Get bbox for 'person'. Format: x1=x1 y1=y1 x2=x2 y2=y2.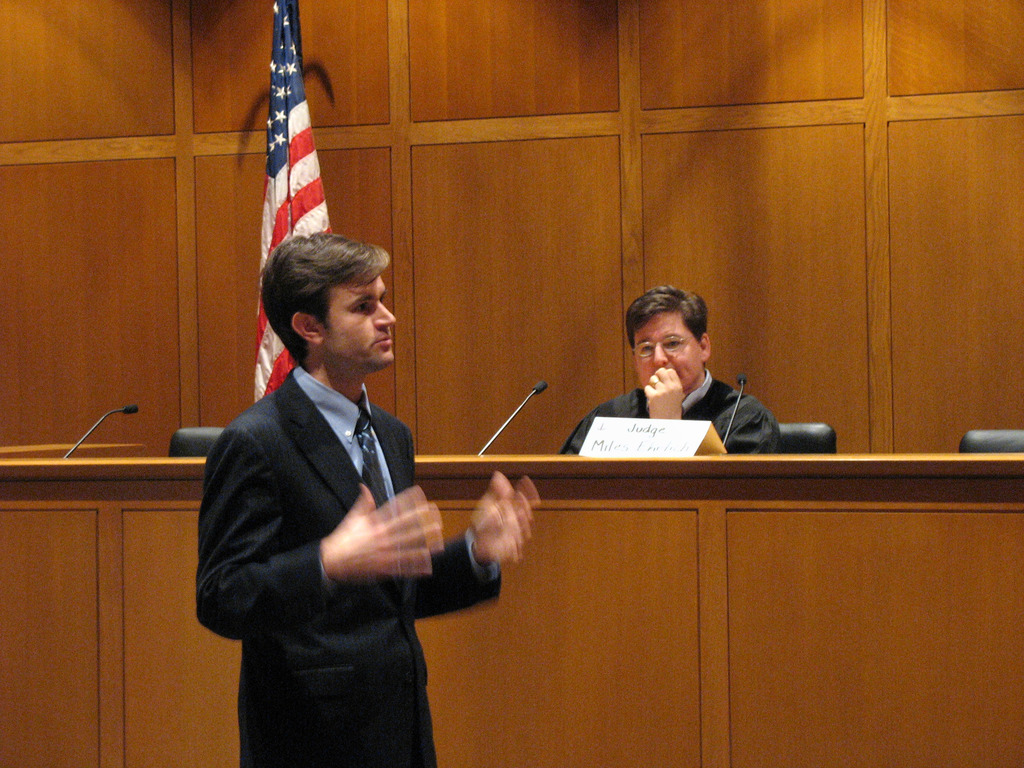
x1=198 y1=232 x2=538 y2=767.
